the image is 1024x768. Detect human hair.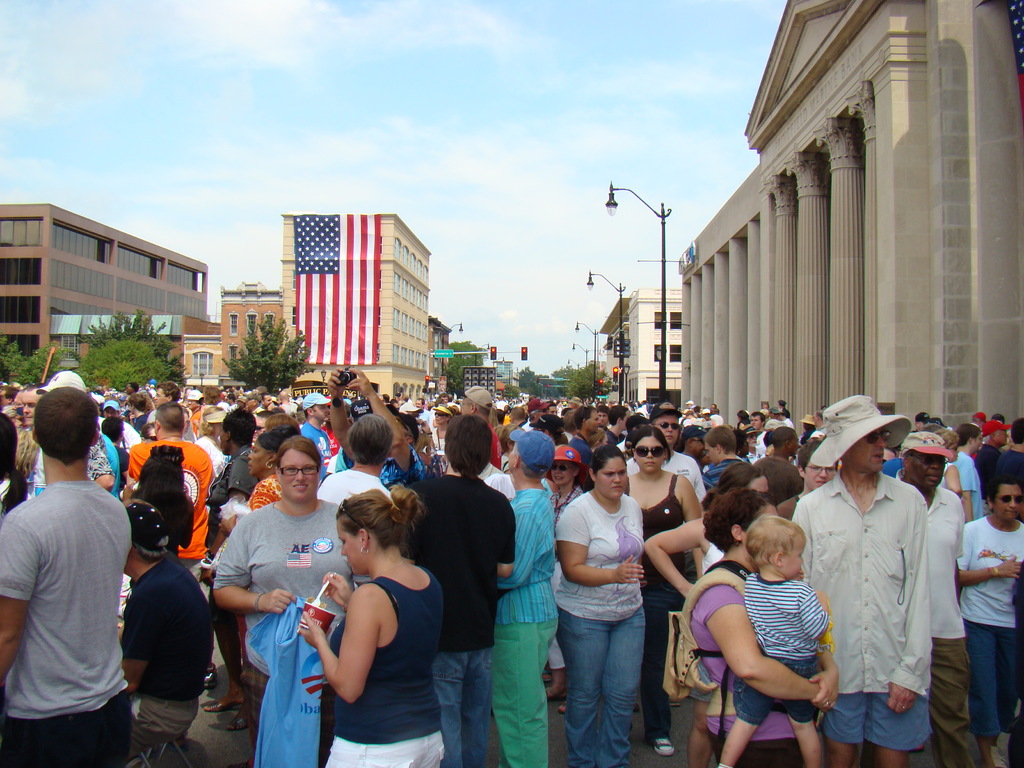
Detection: 574 404 599 431.
